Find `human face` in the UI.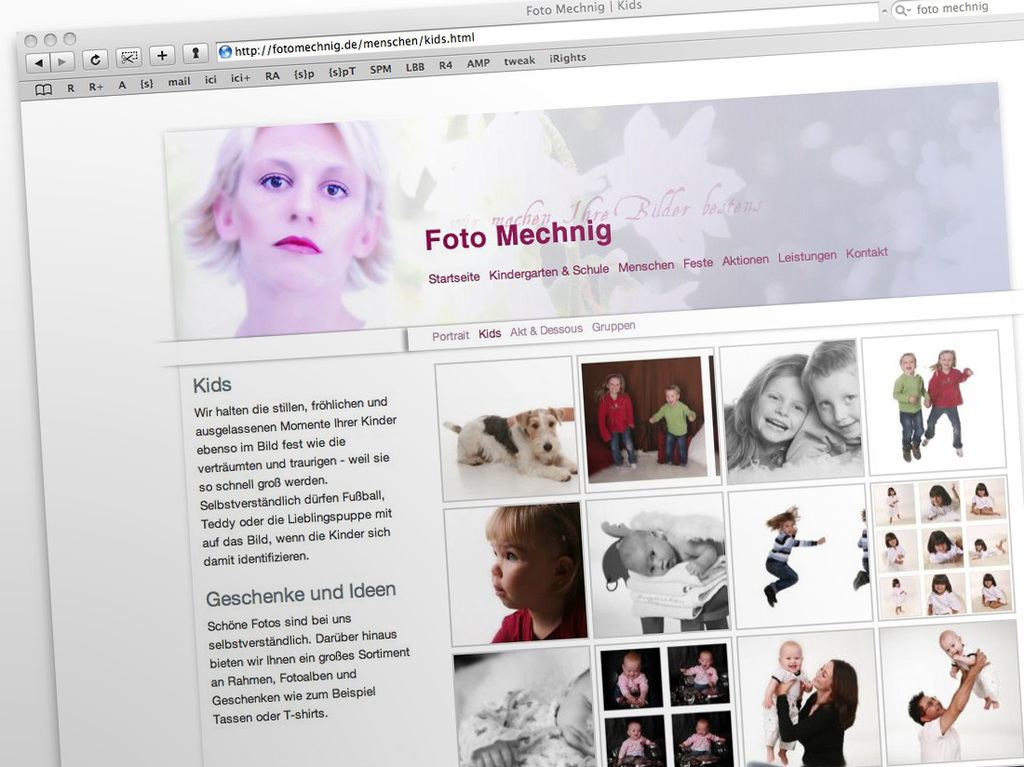
UI element at (x1=605, y1=372, x2=620, y2=394).
